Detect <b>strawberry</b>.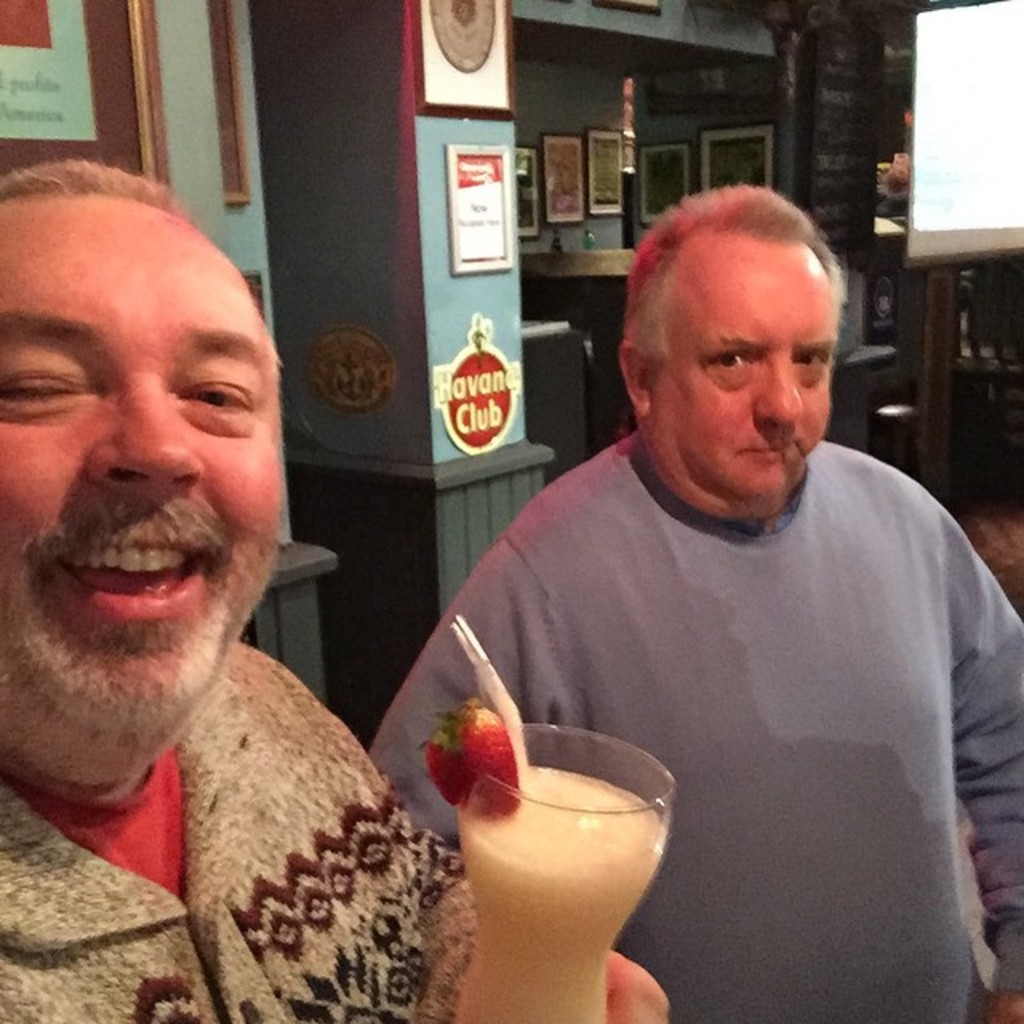
Detected at l=416, t=702, r=525, b=816.
